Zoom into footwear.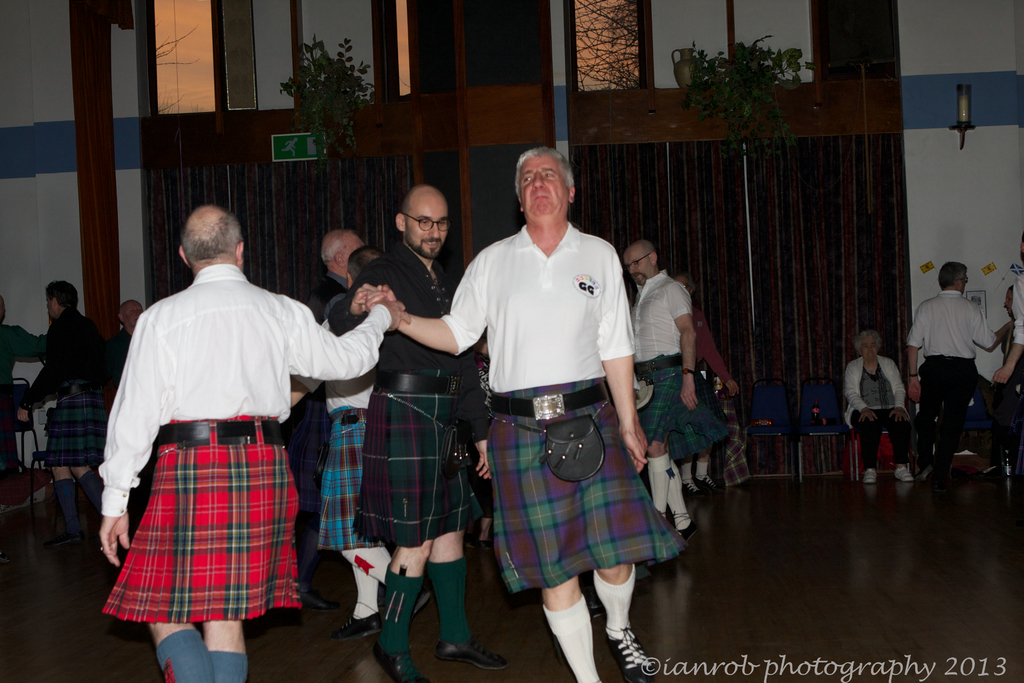
Zoom target: 372:649:437:682.
